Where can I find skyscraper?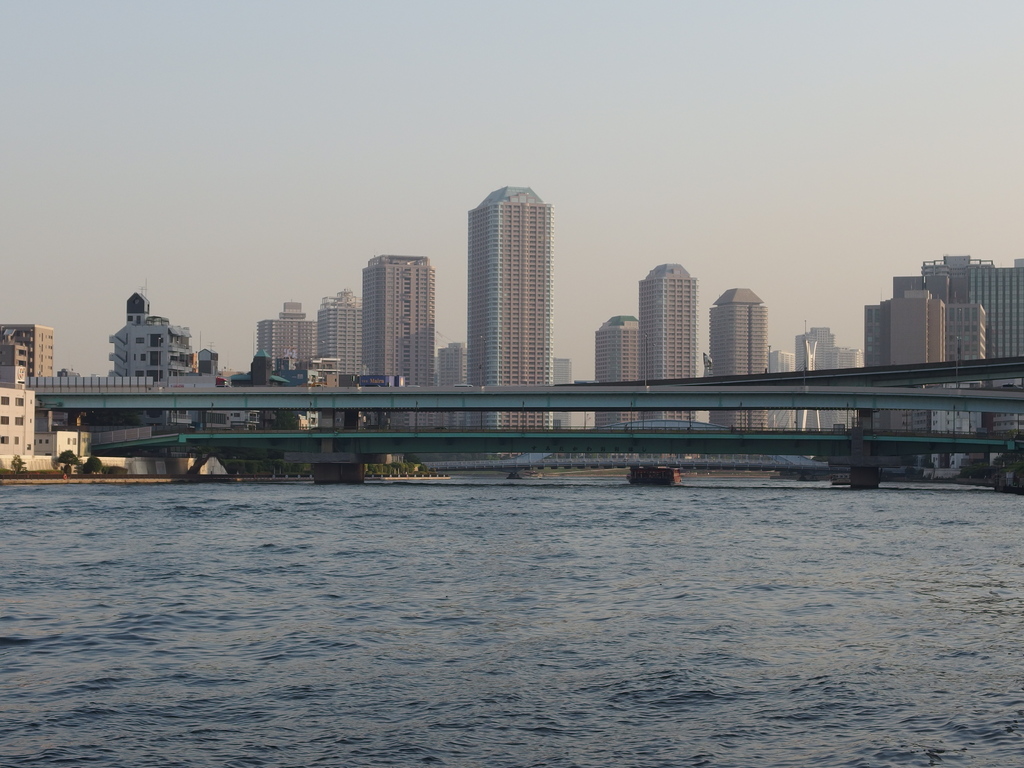
You can find it at (467,183,556,428).
